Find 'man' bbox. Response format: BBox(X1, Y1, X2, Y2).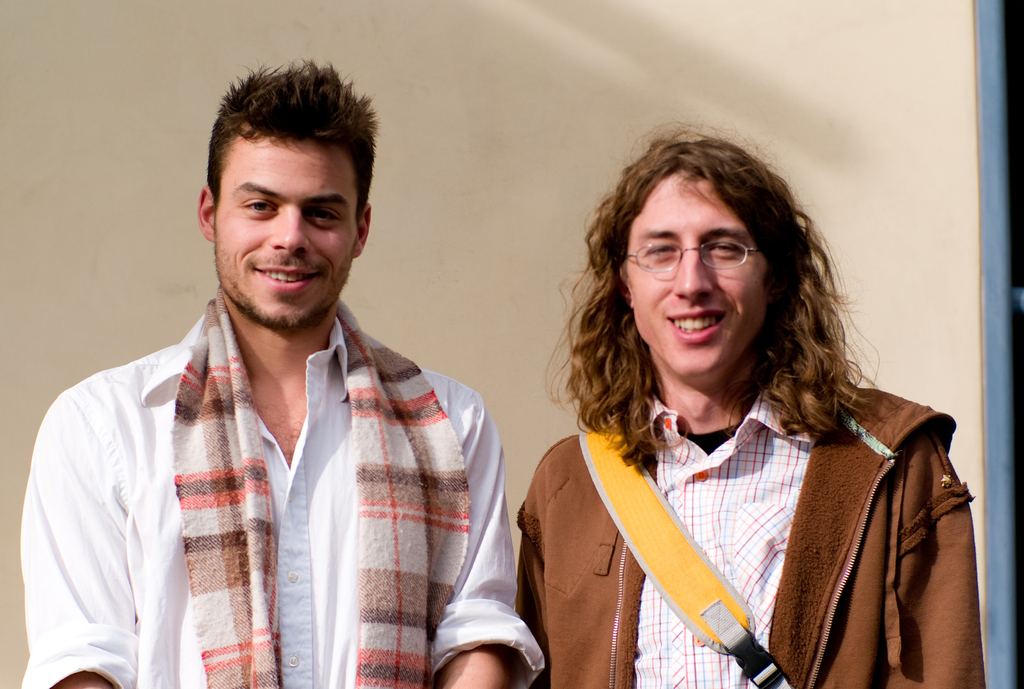
BBox(42, 70, 545, 677).
